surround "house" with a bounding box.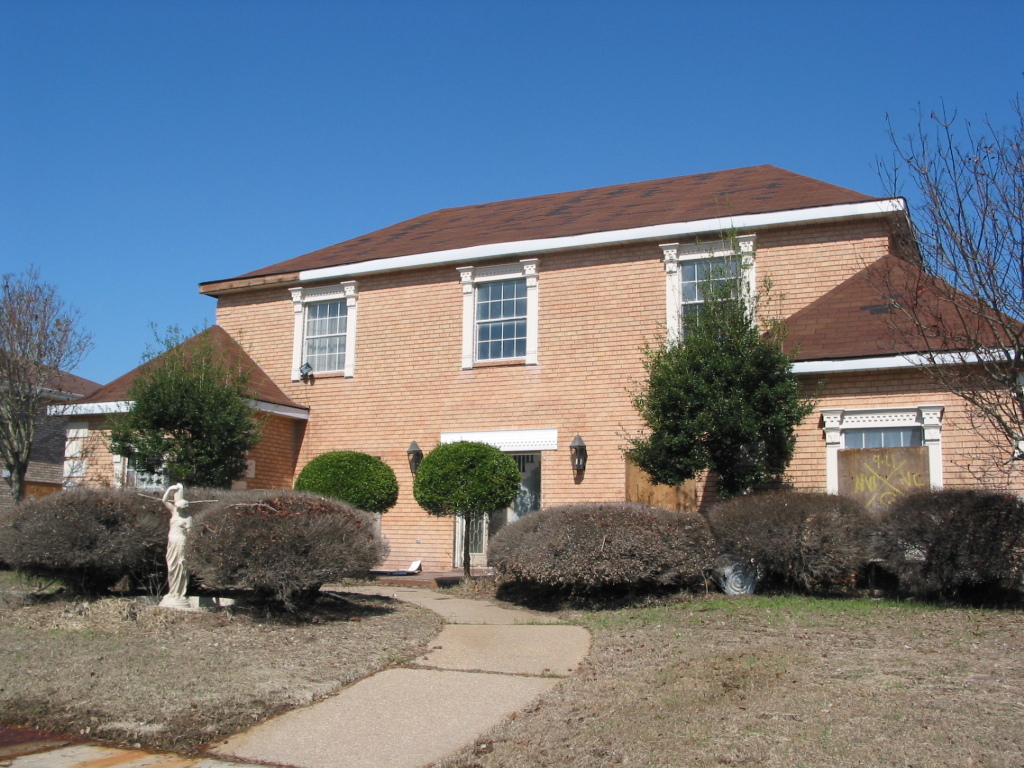
<bbox>190, 157, 932, 579</bbox>.
